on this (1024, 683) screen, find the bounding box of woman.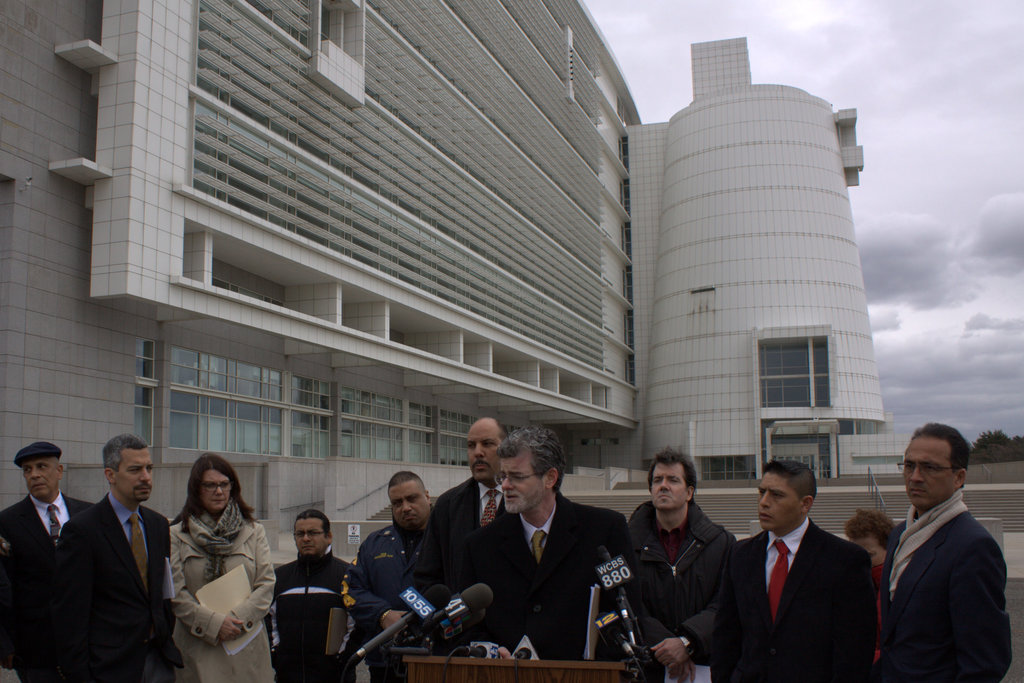
Bounding box: 149/456/262/678.
